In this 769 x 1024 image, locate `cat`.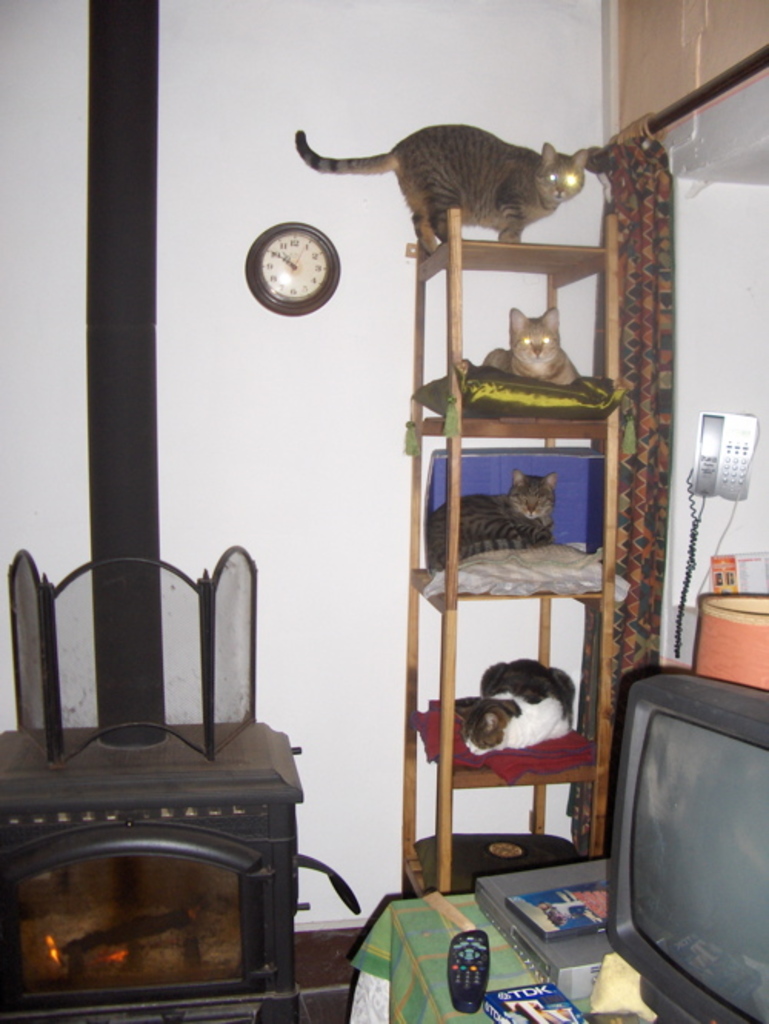
Bounding box: BBox(428, 474, 560, 570).
